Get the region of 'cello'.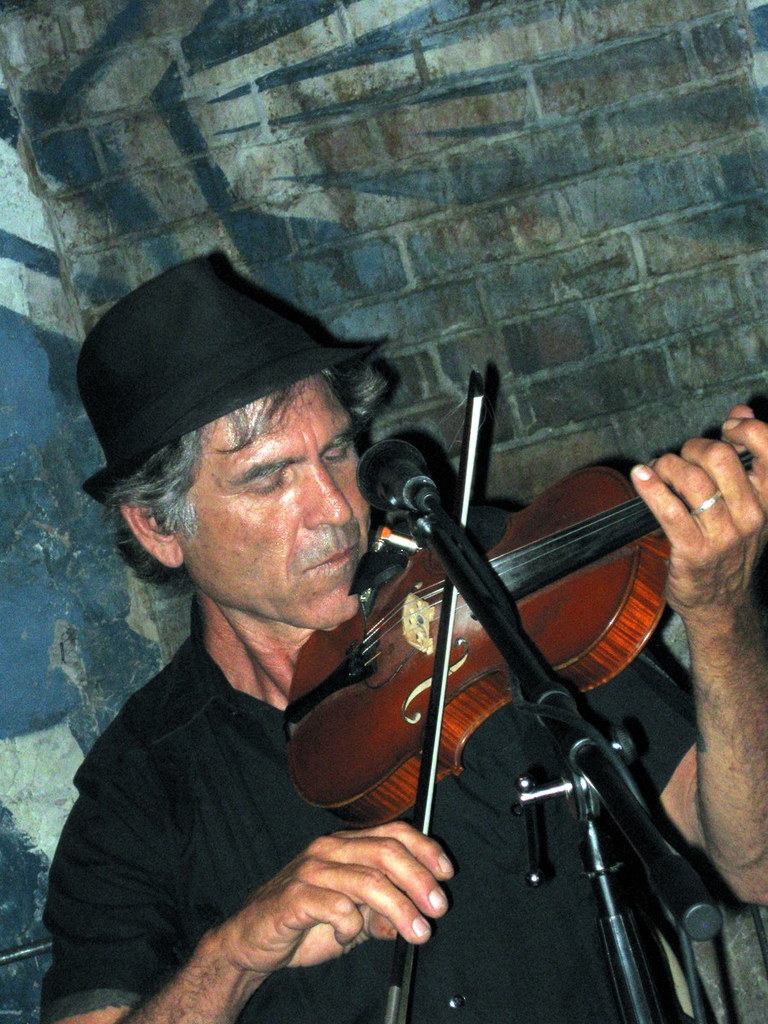
287,372,767,1023.
